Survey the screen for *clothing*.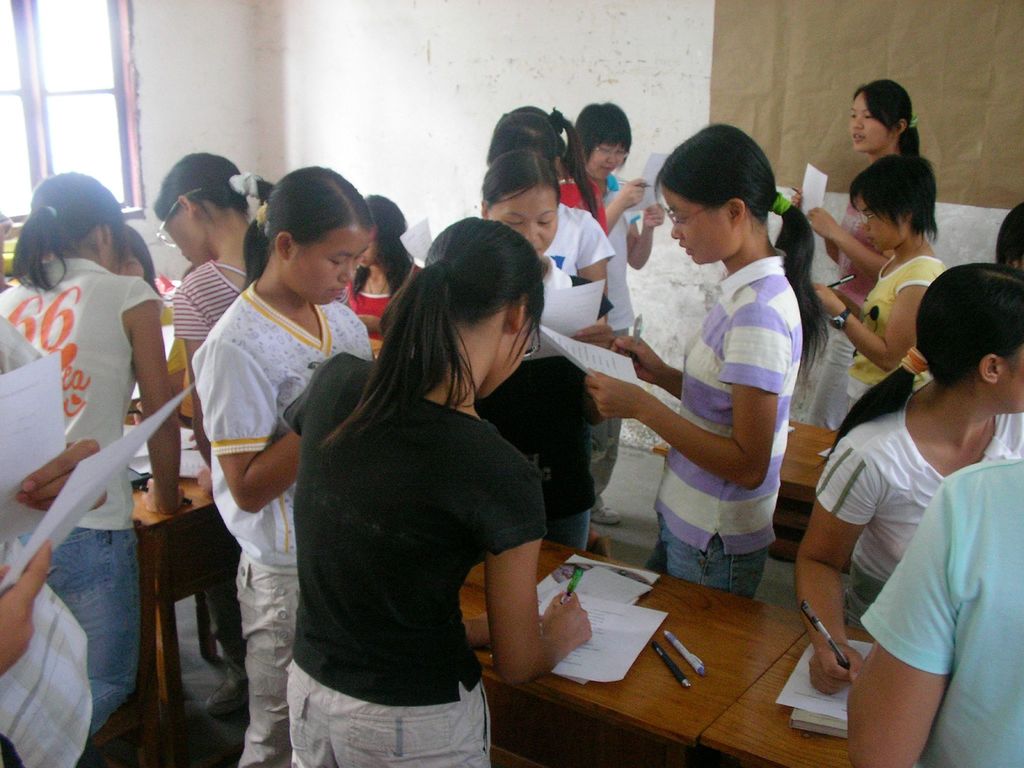
Survey found: 833, 170, 895, 373.
